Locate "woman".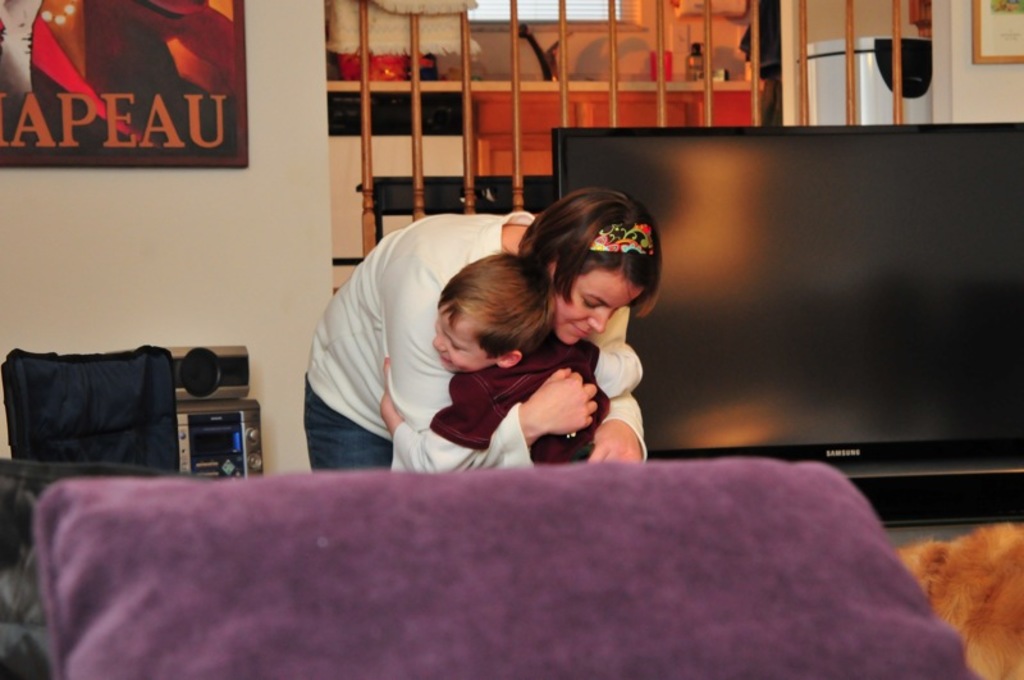
Bounding box: (x1=293, y1=184, x2=653, y2=490).
